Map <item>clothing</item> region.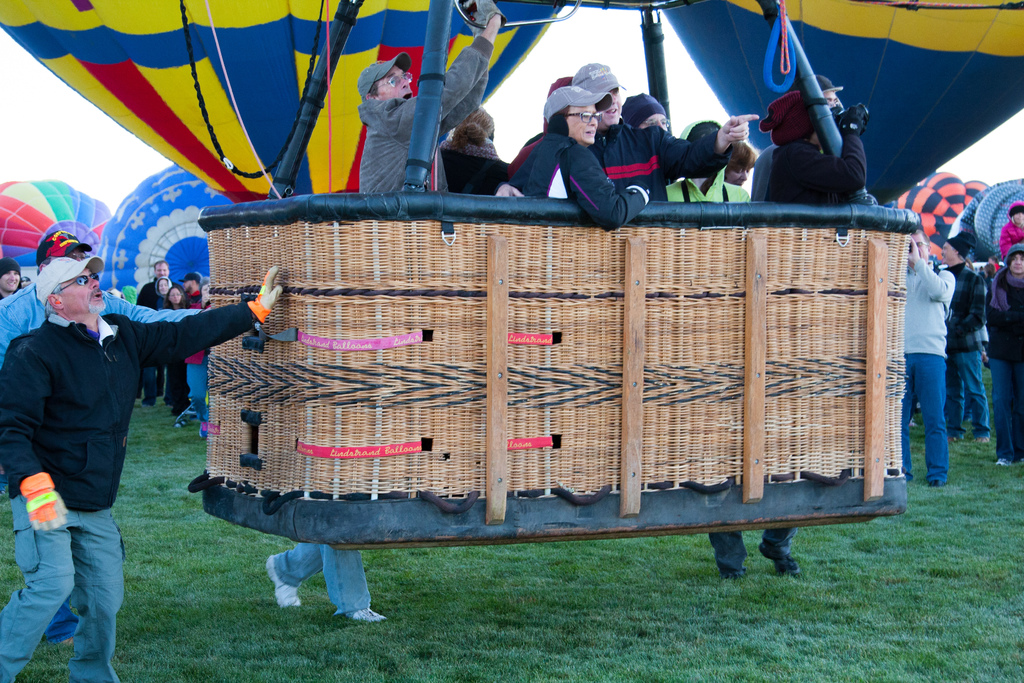
Mapped to x1=351, y1=24, x2=502, y2=197.
